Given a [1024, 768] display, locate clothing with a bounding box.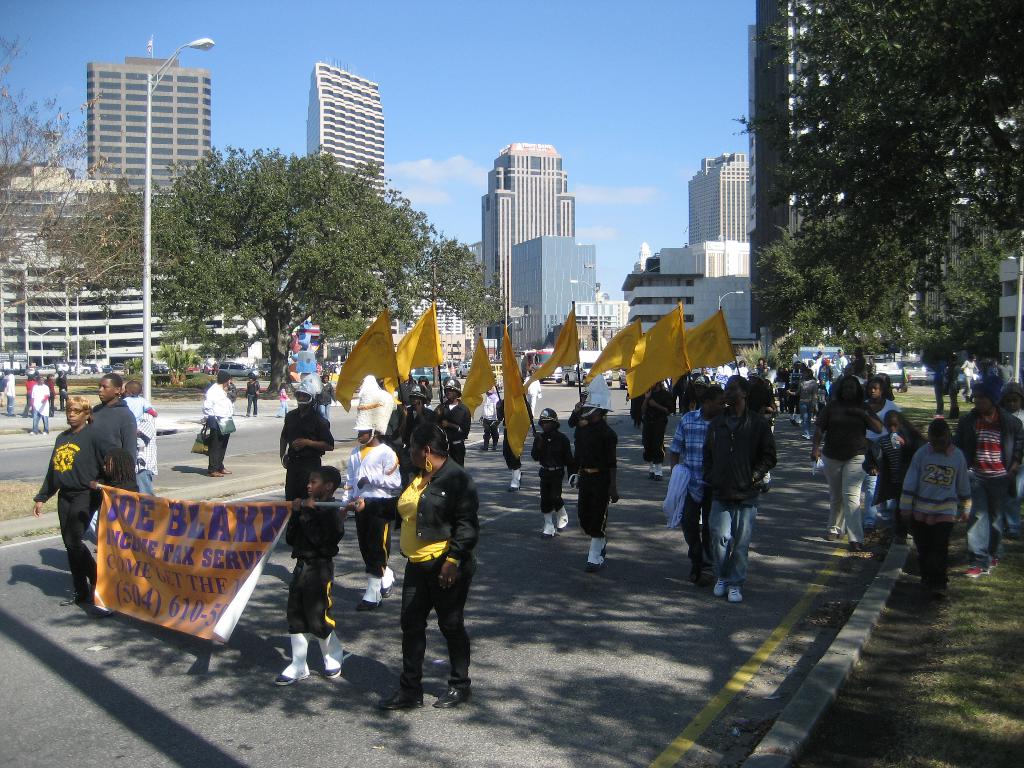
Located: 0 376 5 414.
